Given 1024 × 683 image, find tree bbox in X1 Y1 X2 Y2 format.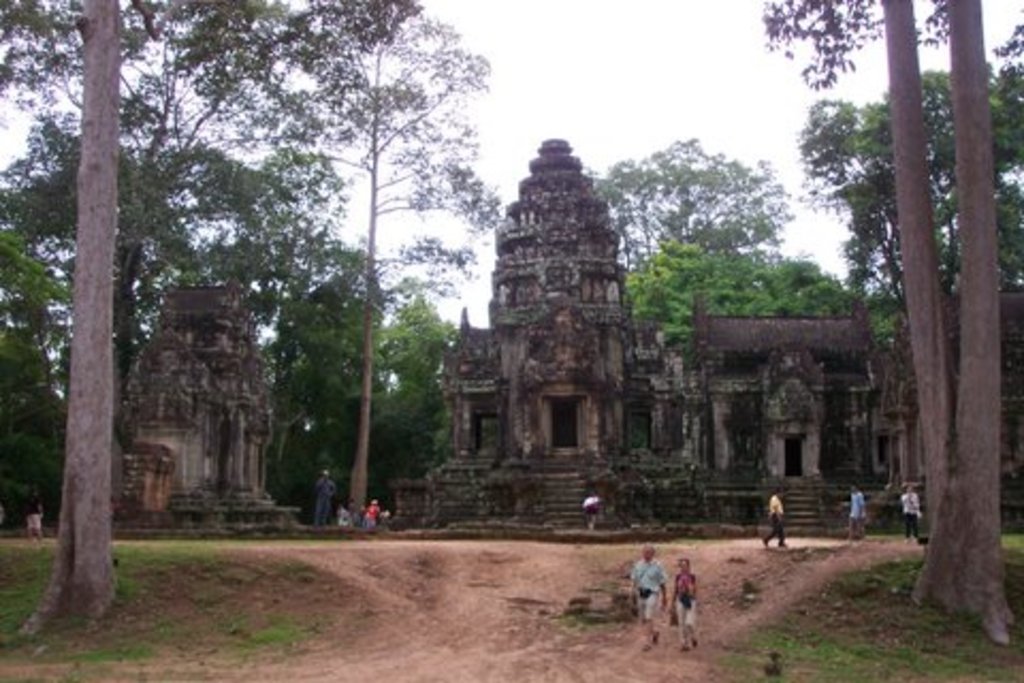
751 0 1022 647.
